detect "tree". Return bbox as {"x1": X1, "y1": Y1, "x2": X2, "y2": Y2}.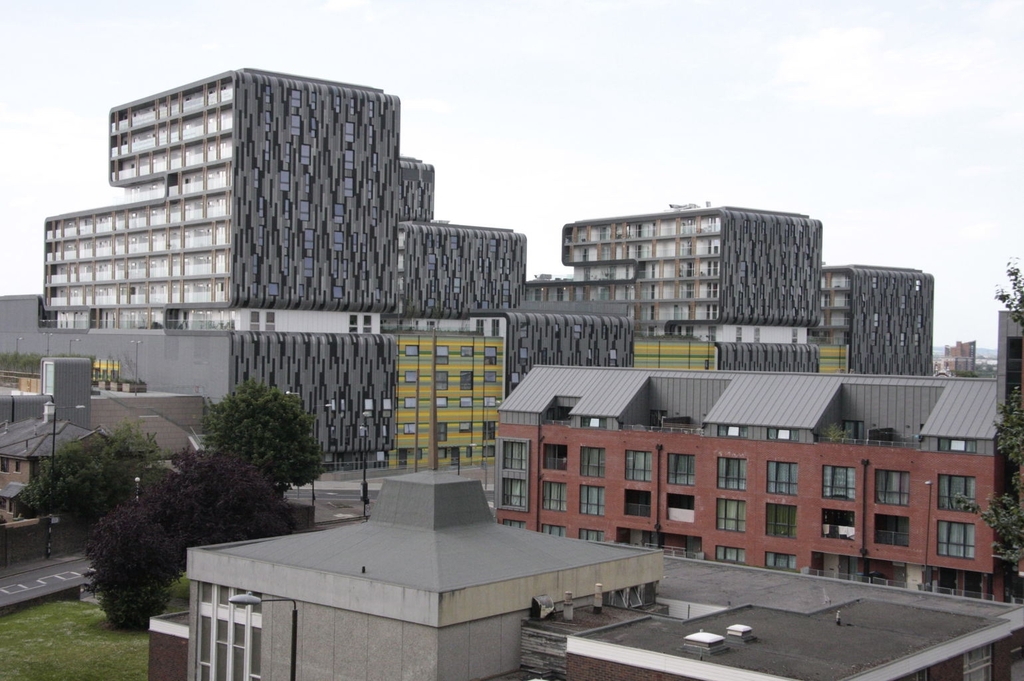
{"x1": 106, "y1": 422, "x2": 175, "y2": 477}.
